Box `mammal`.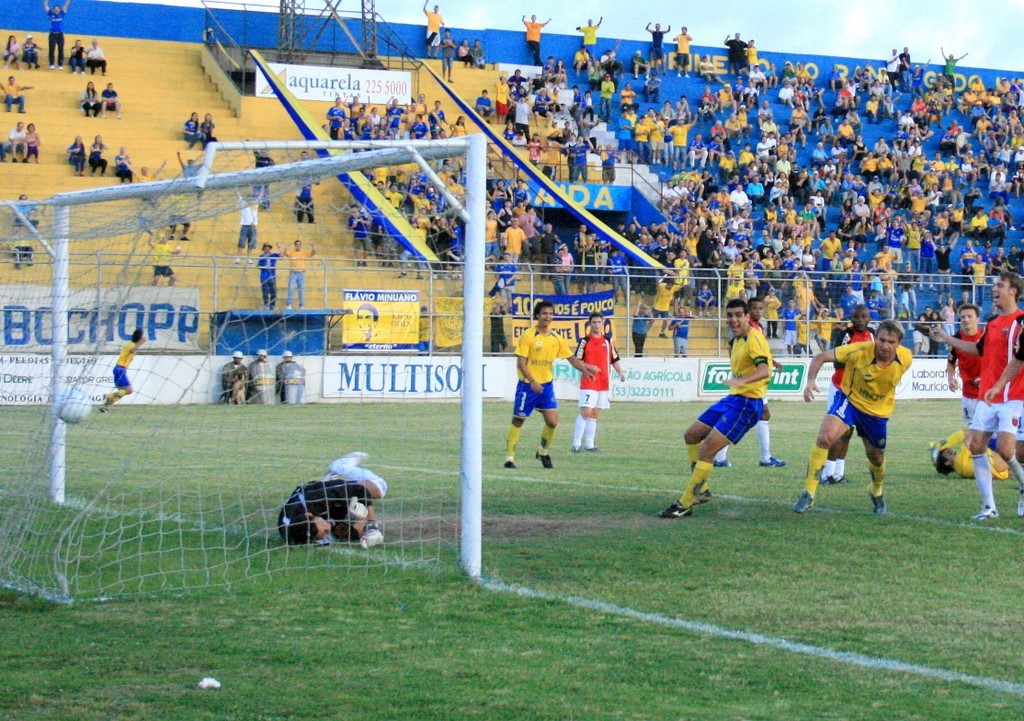
pyautogui.locateOnScreen(824, 309, 844, 357).
